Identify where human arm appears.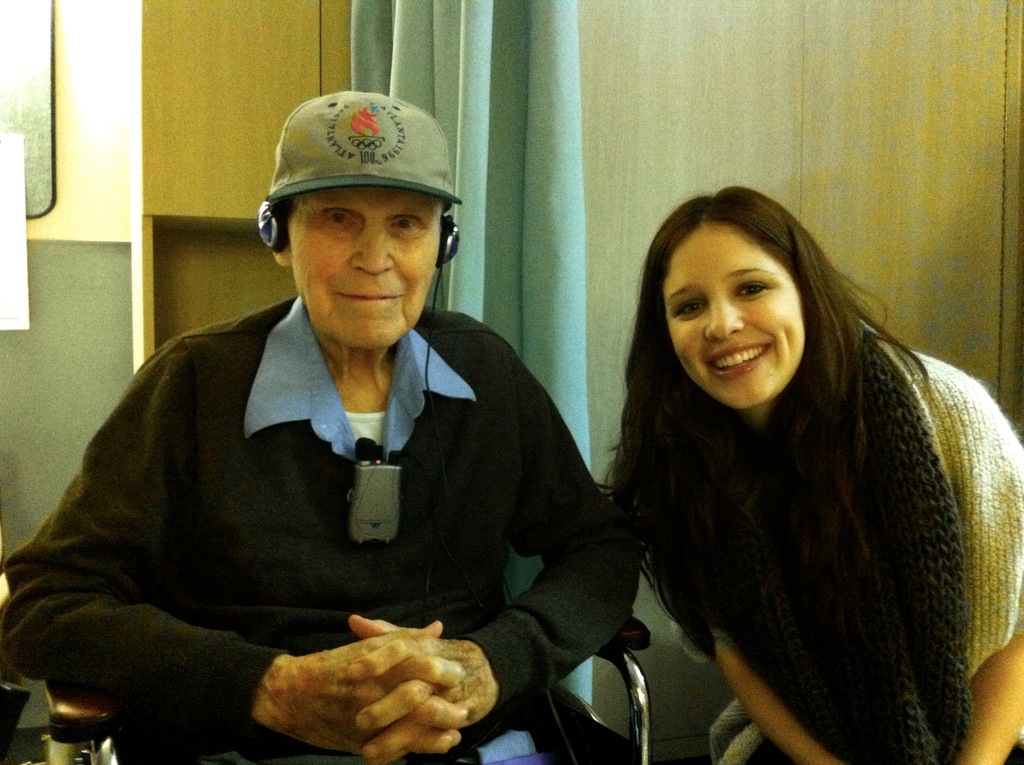
Appears at <region>343, 341, 648, 764</region>.
